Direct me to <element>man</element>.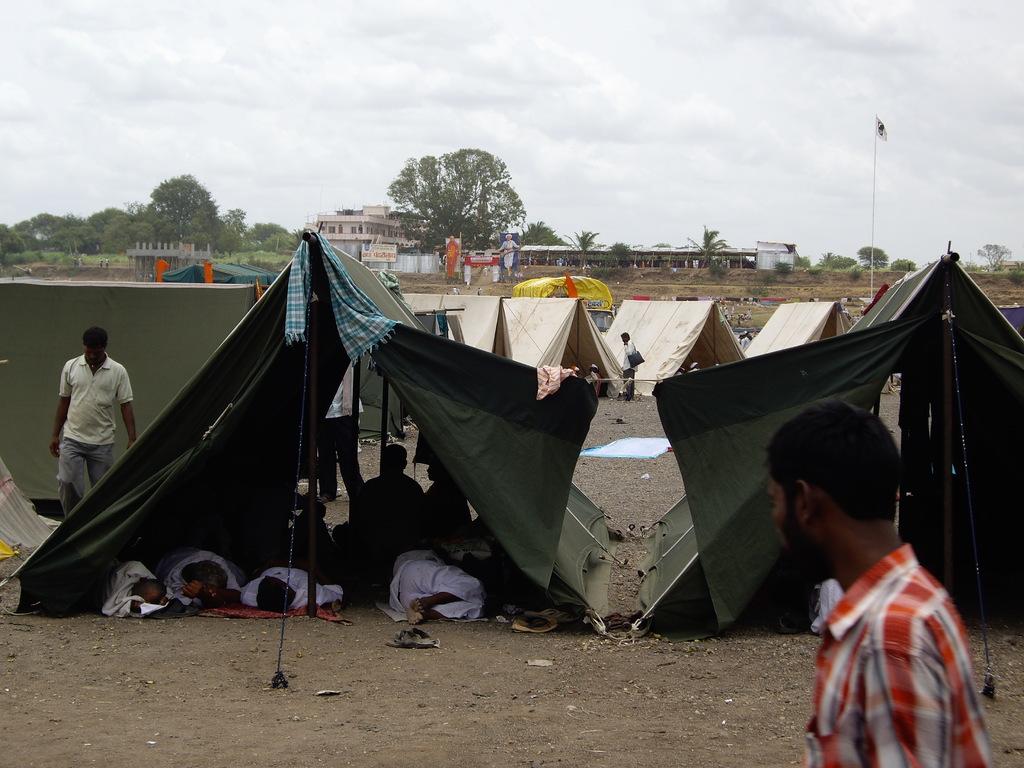
Direction: (x1=355, y1=443, x2=419, y2=497).
